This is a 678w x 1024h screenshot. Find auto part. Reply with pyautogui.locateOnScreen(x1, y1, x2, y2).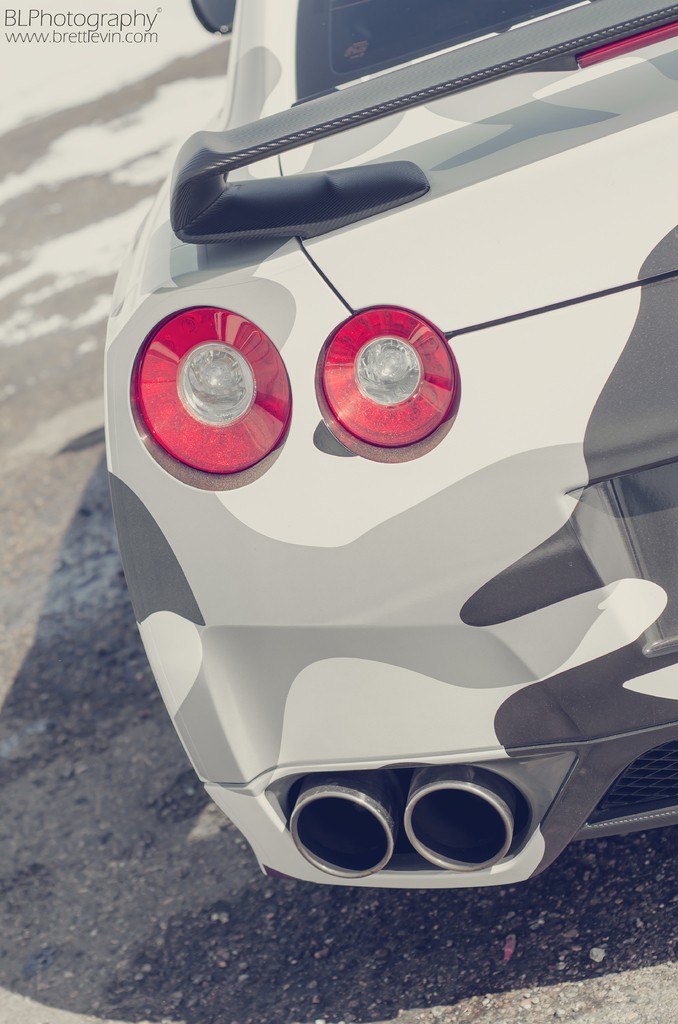
pyautogui.locateOnScreen(137, 306, 292, 478).
